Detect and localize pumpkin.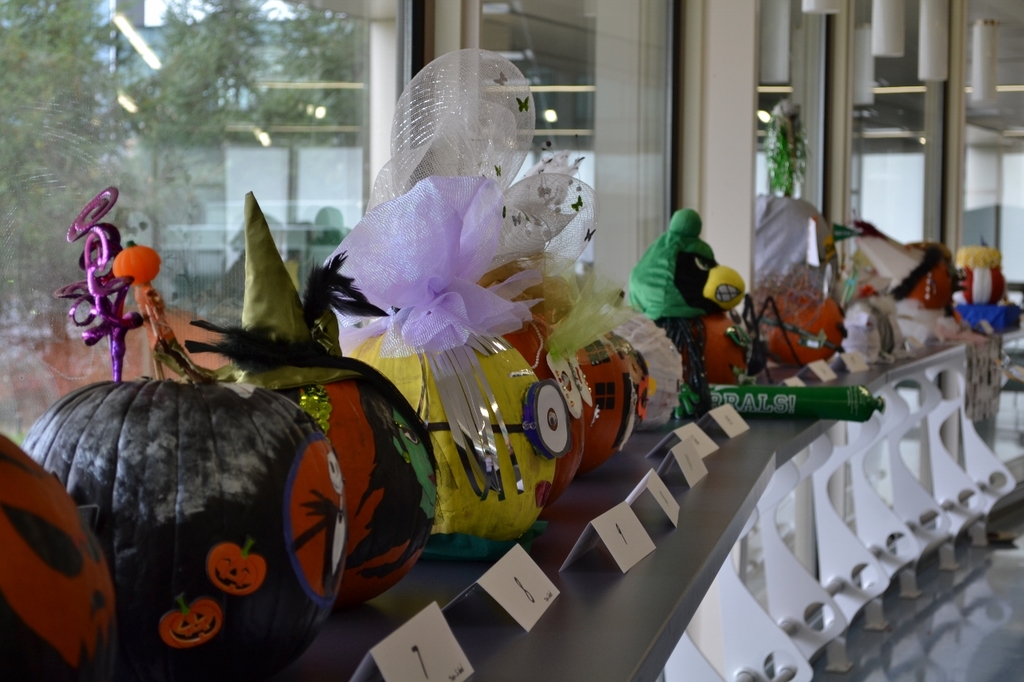
Localized at [541,326,634,470].
